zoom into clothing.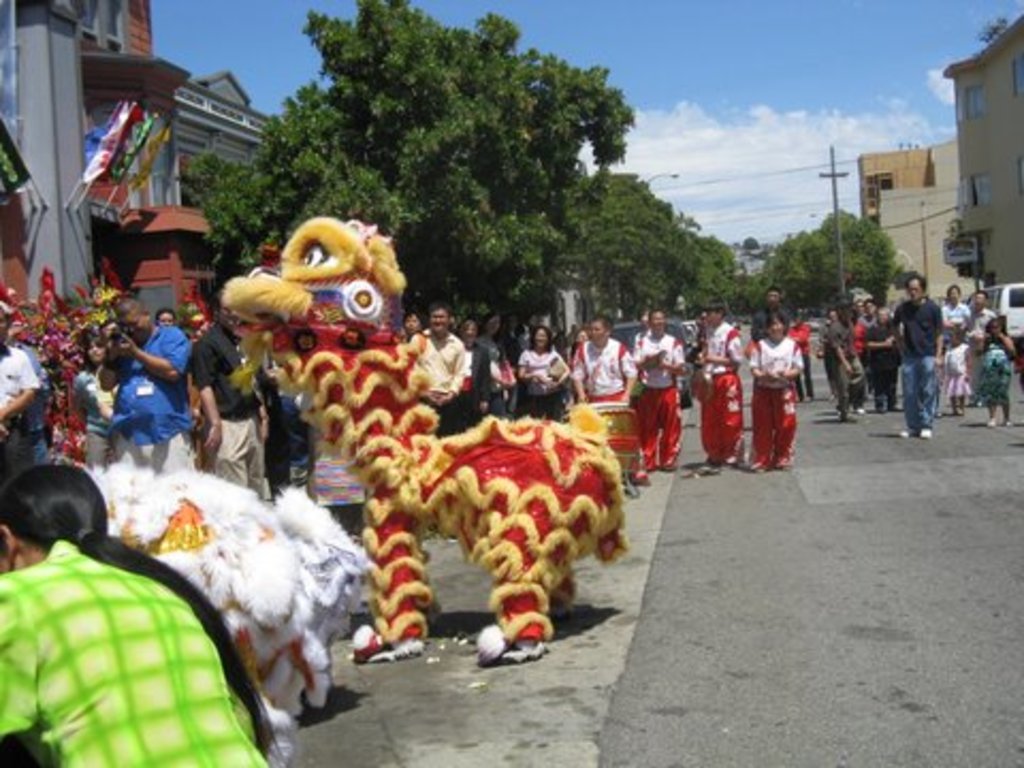
Zoom target: x1=892, y1=292, x2=943, y2=427.
